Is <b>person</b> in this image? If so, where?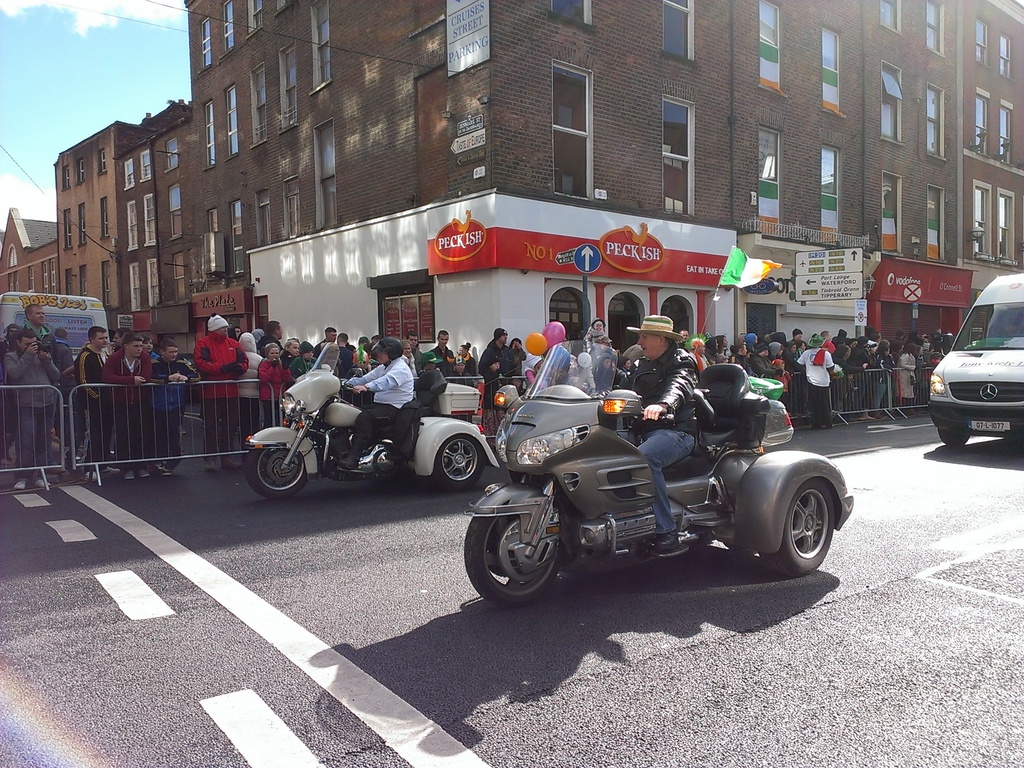
Yes, at left=474, top=330, right=515, bottom=426.
